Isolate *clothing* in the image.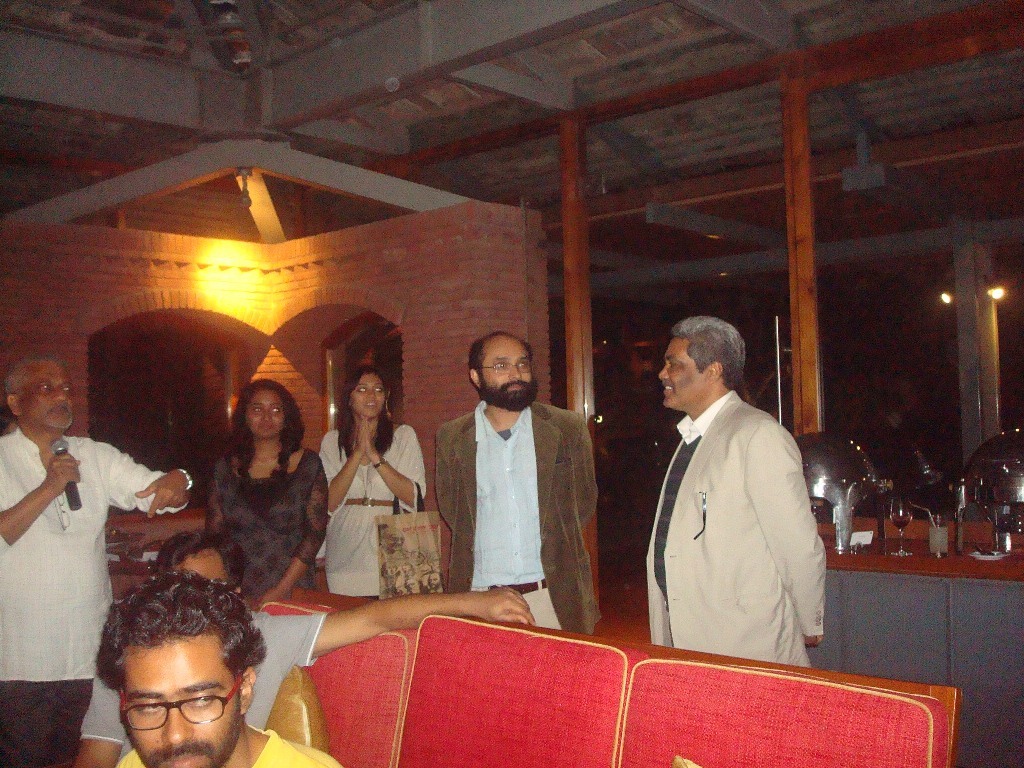
Isolated region: bbox=(209, 449, 328, 597).
